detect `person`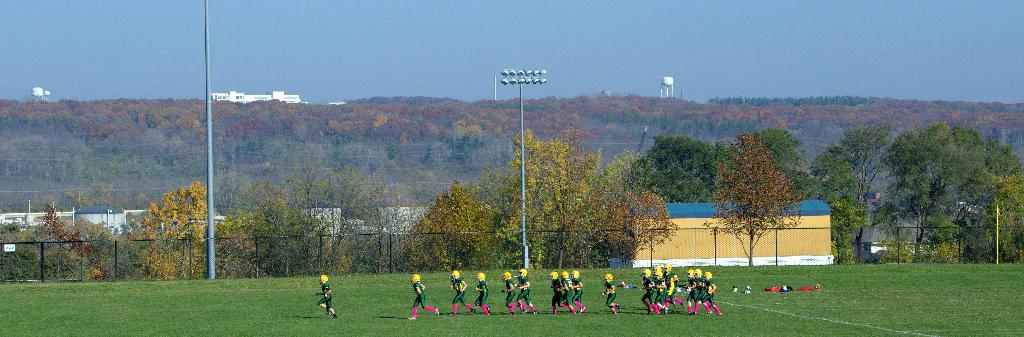
{"left": 412, "top": 275, "right": 442, "bottom": 322}
